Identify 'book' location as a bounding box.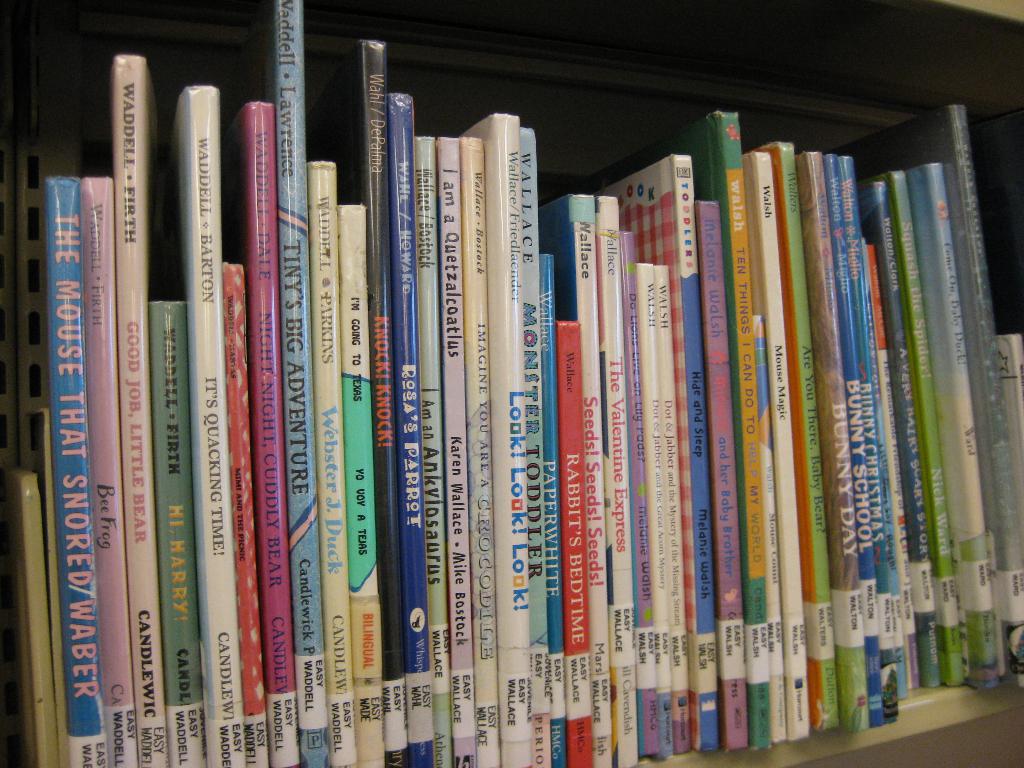
pyautogui.locateOnScreen(698, 198, 758, 749).
